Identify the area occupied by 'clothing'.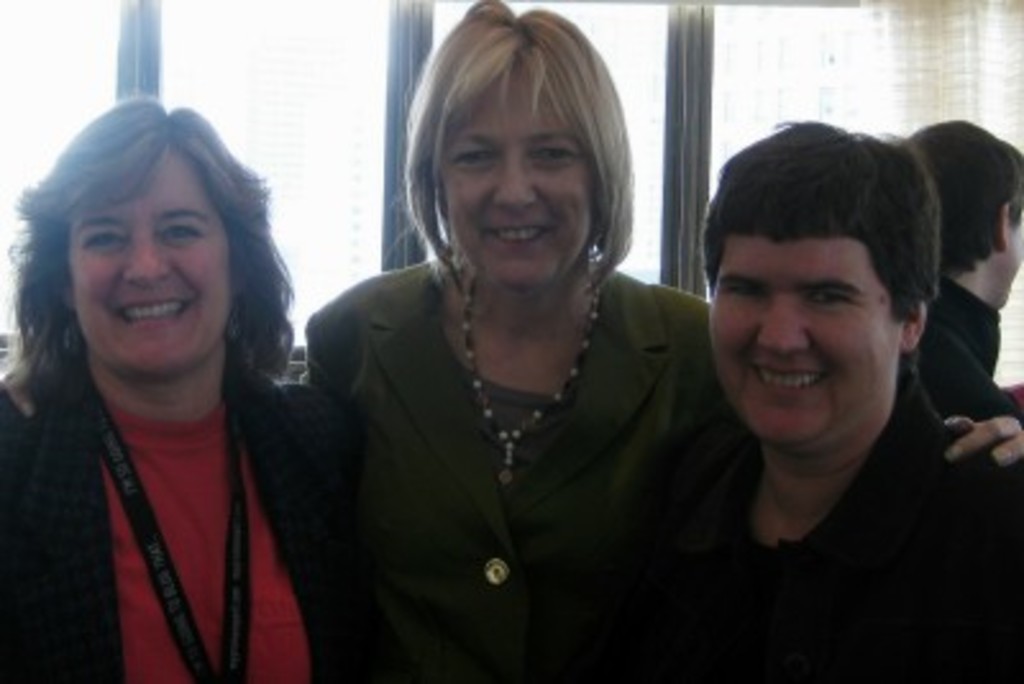
Area: {"x1": 305, "y1": 295, "x2": 714, "y2": 681}.
